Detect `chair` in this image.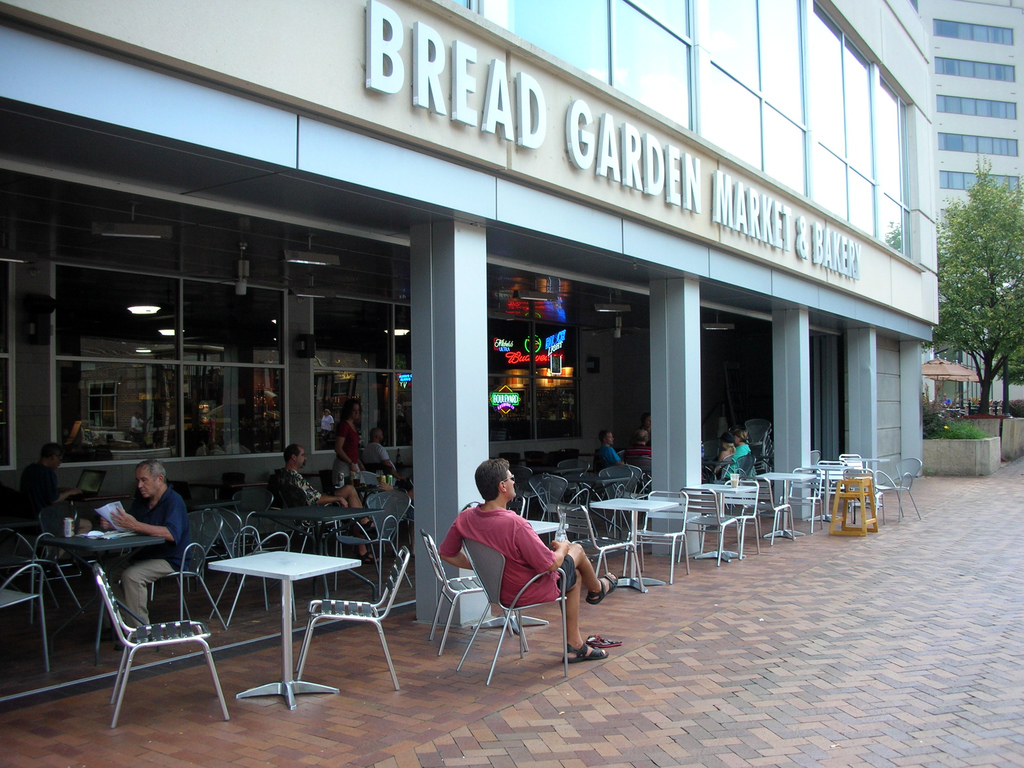
Detection: crop(509, 463, 538, 515).
